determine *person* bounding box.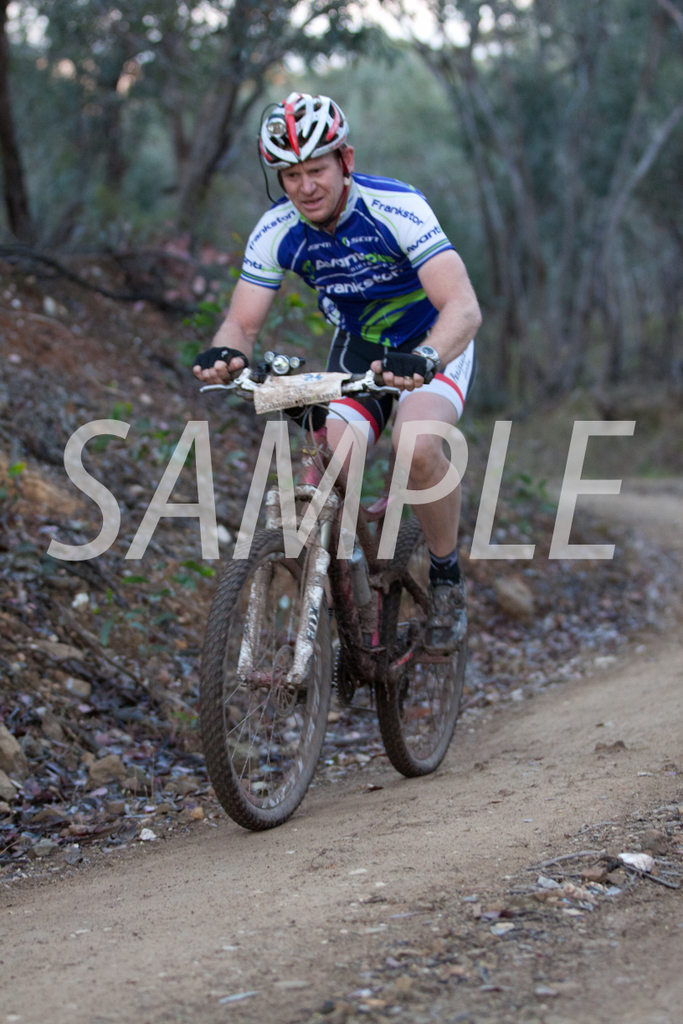
Determined: (185, 84, 477, 672).
